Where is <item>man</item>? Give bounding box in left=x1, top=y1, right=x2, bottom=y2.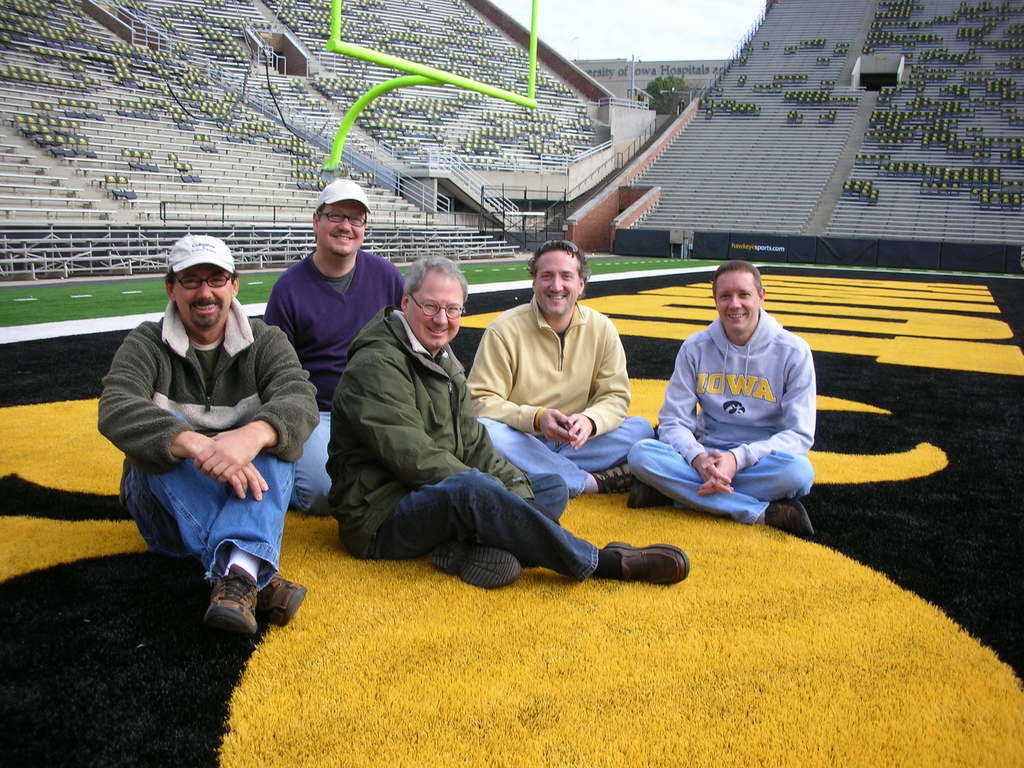
left=328, top=254, right=687, bottom=591.
